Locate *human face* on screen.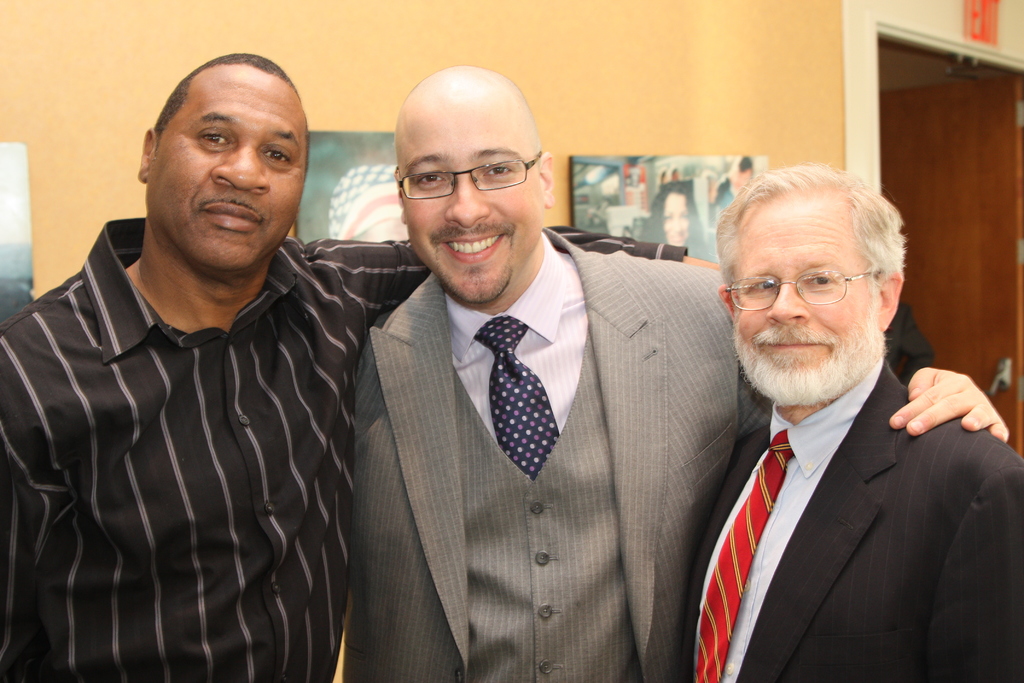
On screen at left=732, top=199, right=876, bottom=406.
